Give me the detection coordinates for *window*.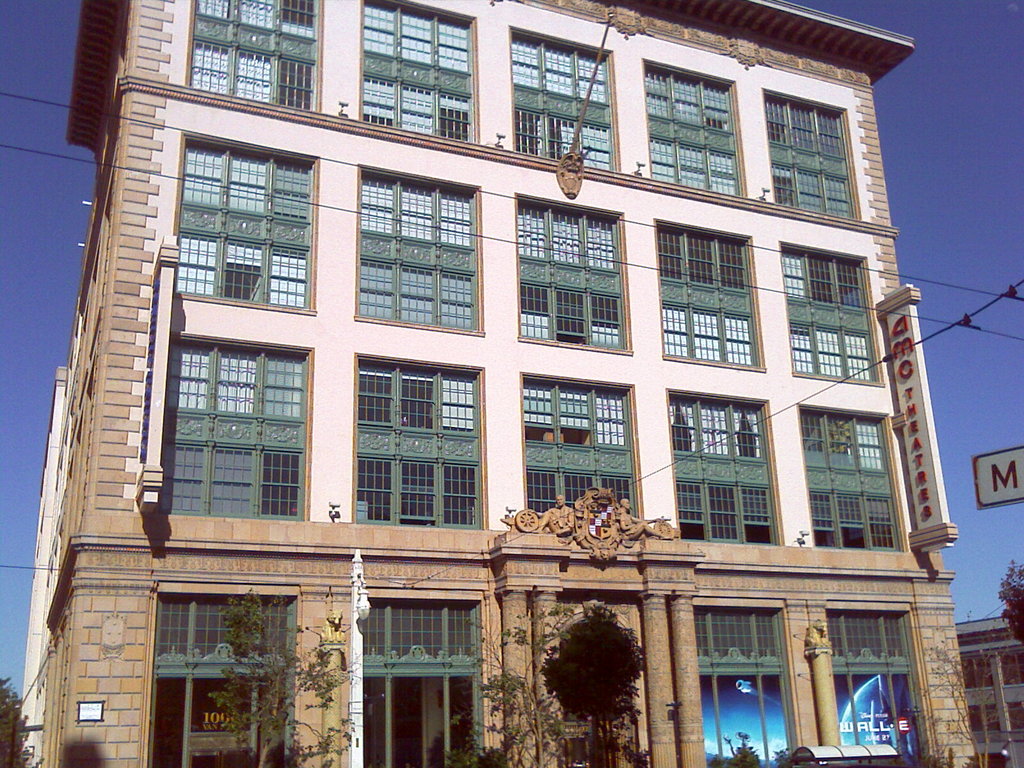
box(509, 29, 623, 173).
